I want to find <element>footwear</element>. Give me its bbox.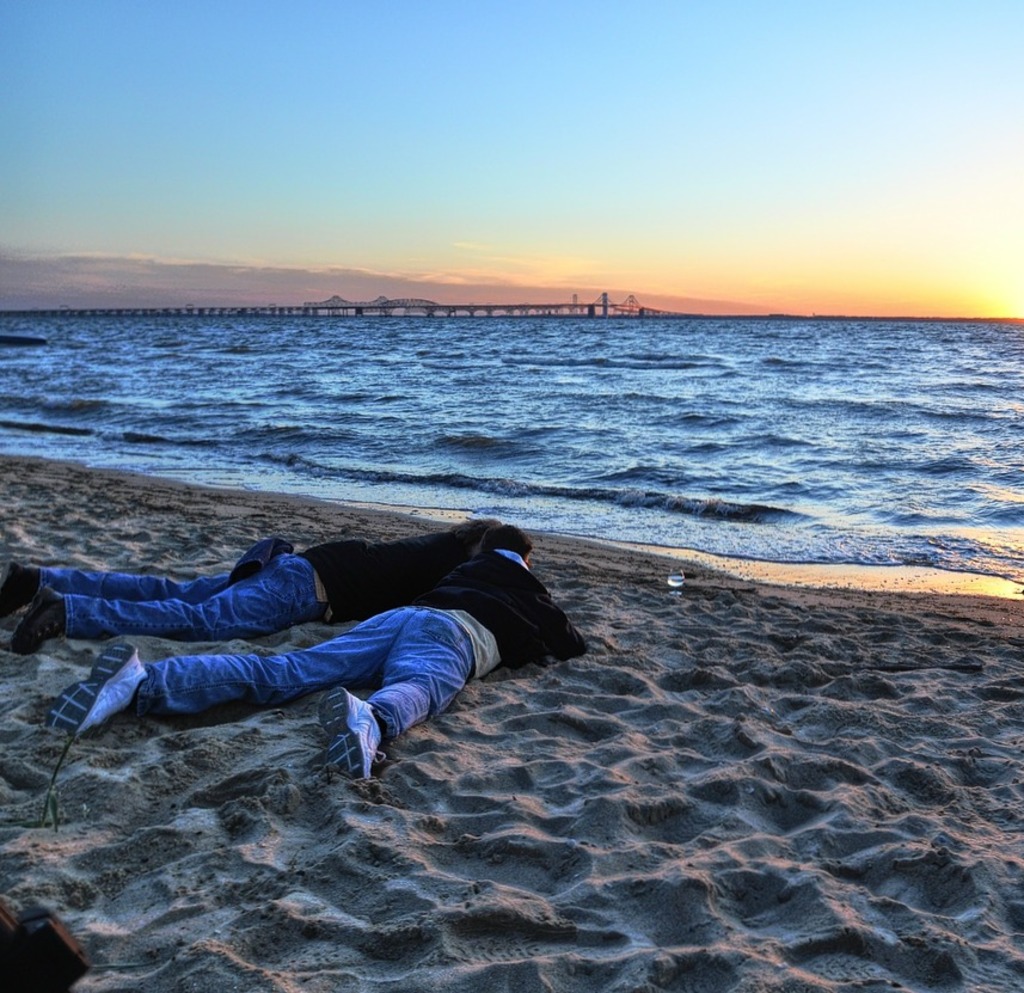
l=11, t=590, r=74, b=658.
